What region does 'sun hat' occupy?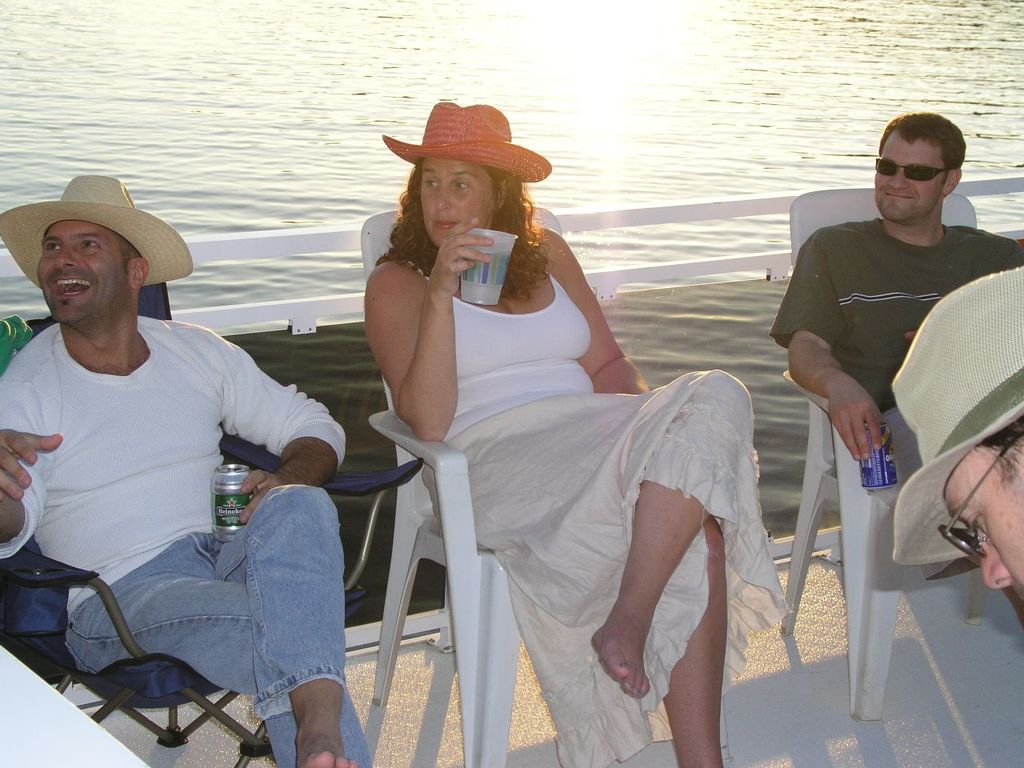
bbox(0, 172, 202, 294).
